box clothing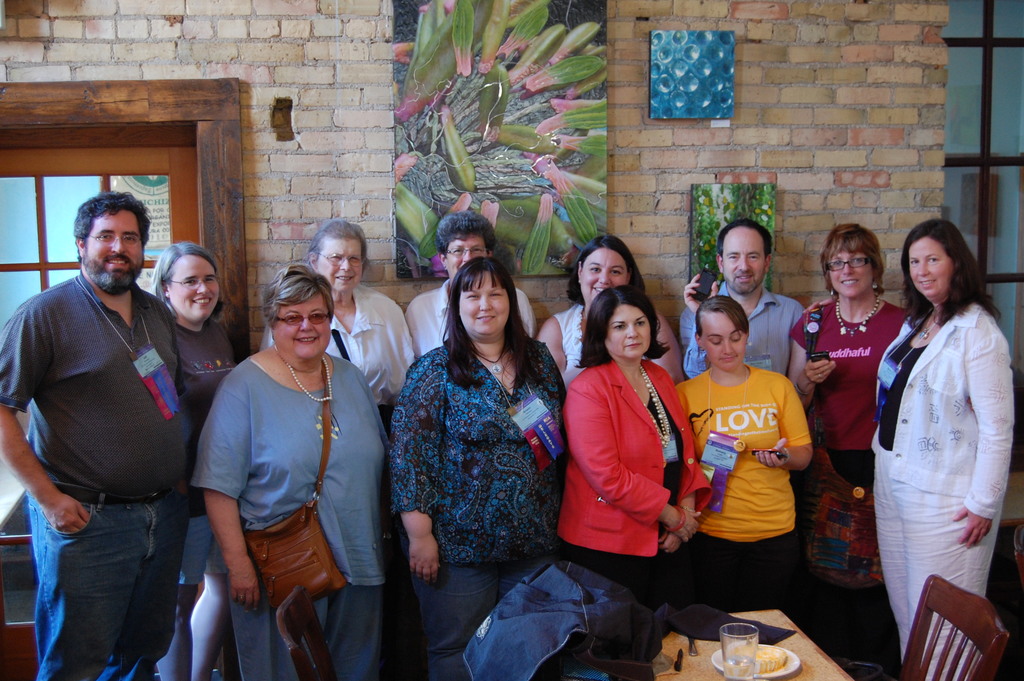
detection(681, 289, 808, 382)
